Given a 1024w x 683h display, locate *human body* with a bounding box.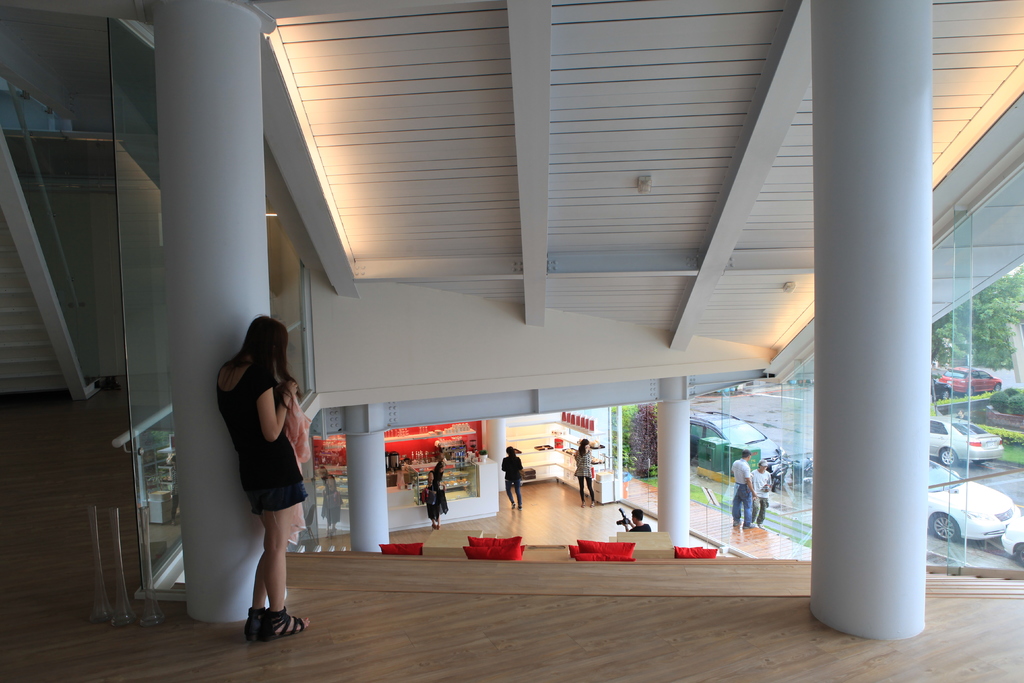
Located: select_region(730, 457, 755, 528).
